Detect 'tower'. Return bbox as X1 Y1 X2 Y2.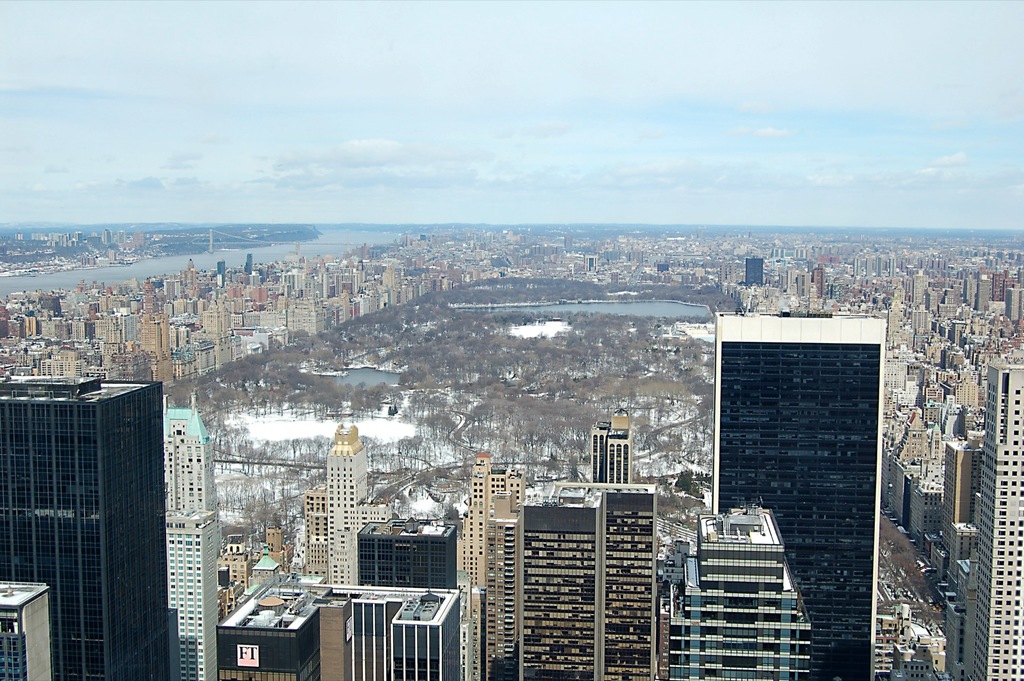
292 494 324 568.
